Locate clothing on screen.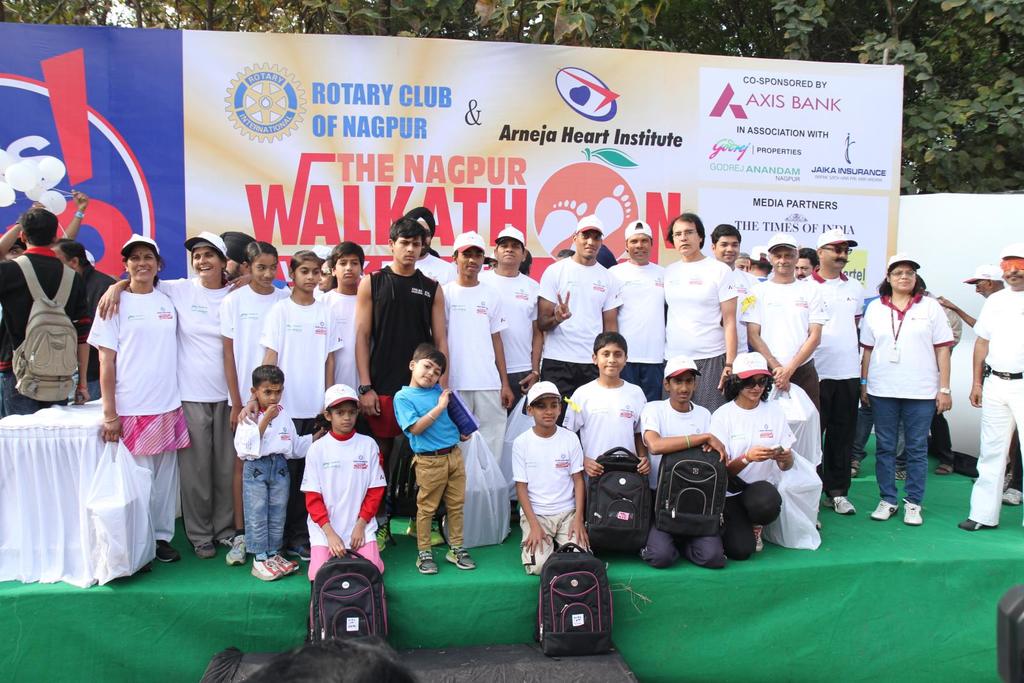
On screen at <box>642,396,730,567</box>.
